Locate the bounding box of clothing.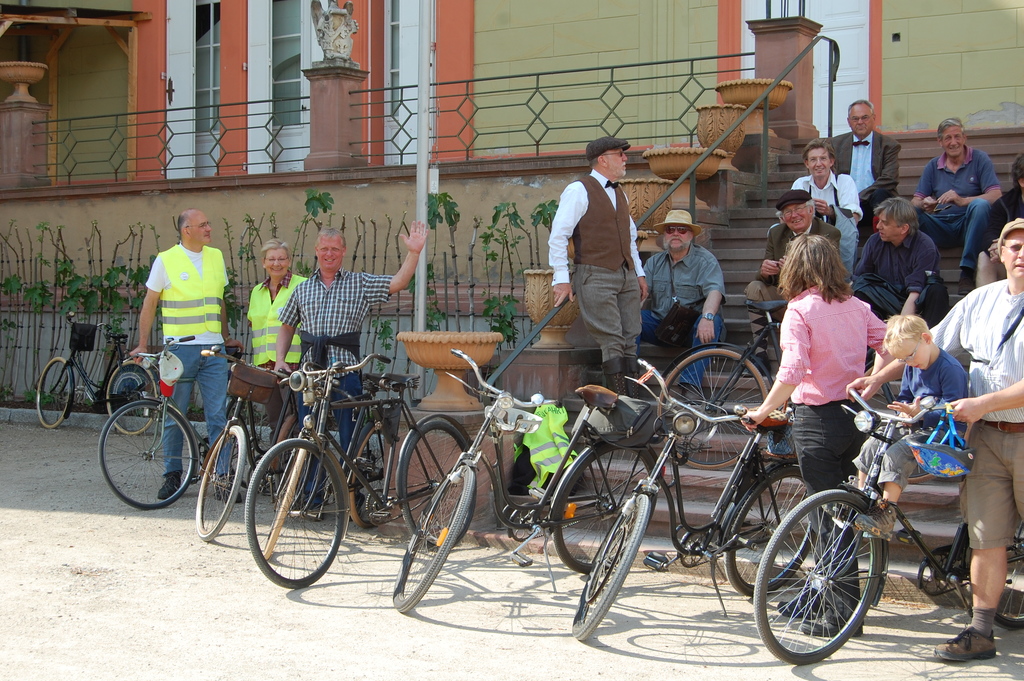
Bounding box: bbox=(285, 267, 388, 361).
